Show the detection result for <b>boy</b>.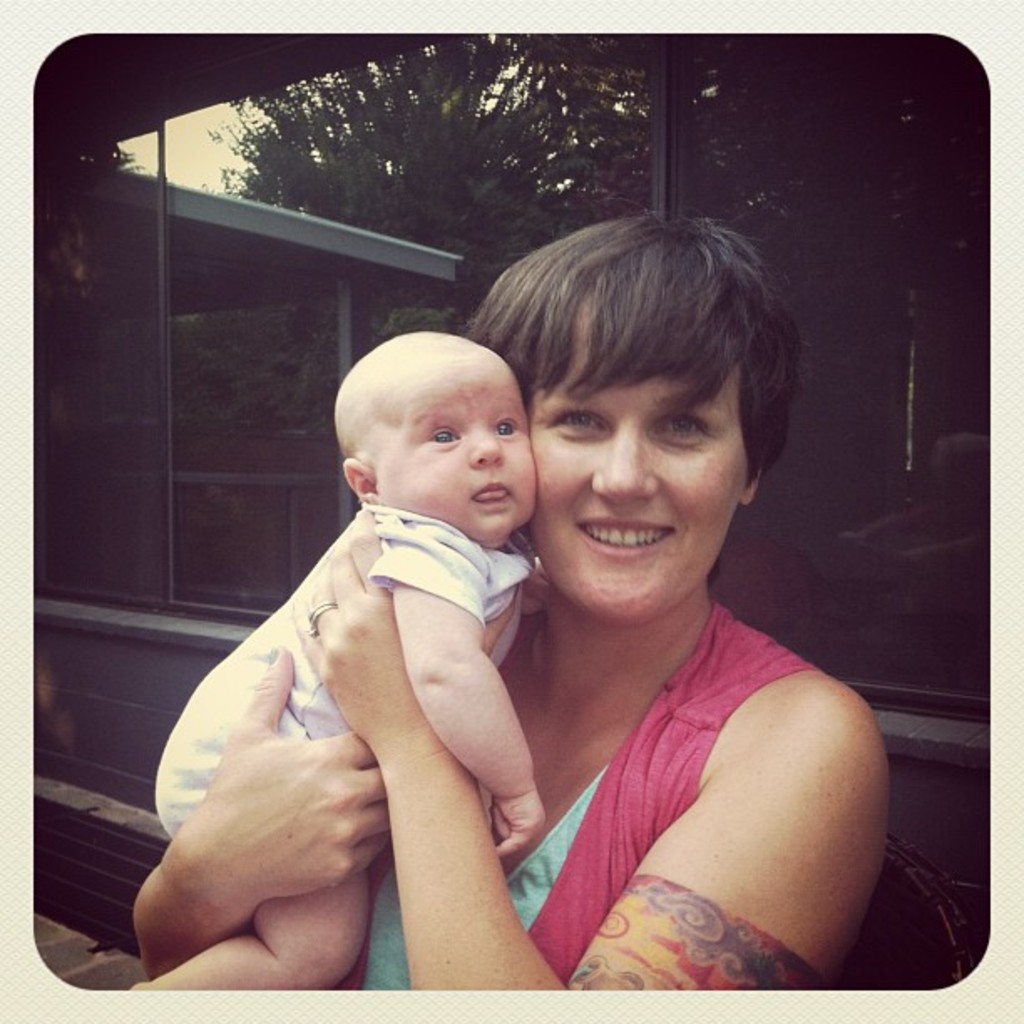
locate(125, 325, 577, 992).
